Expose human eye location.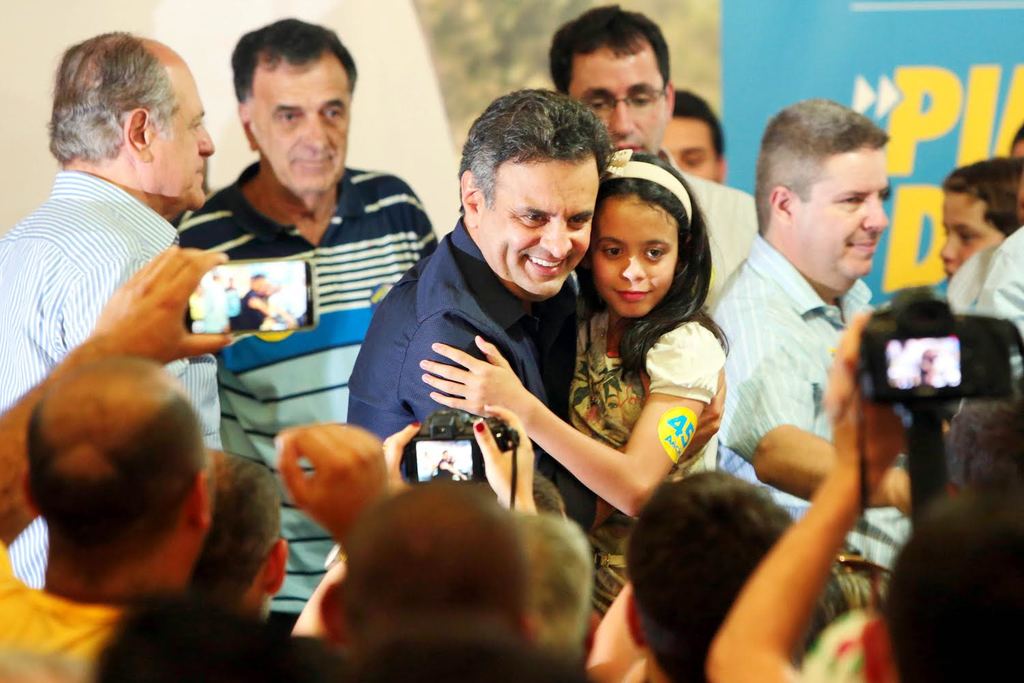
Exposed at [x1=598, y1=245, x2=623, y2=262].
